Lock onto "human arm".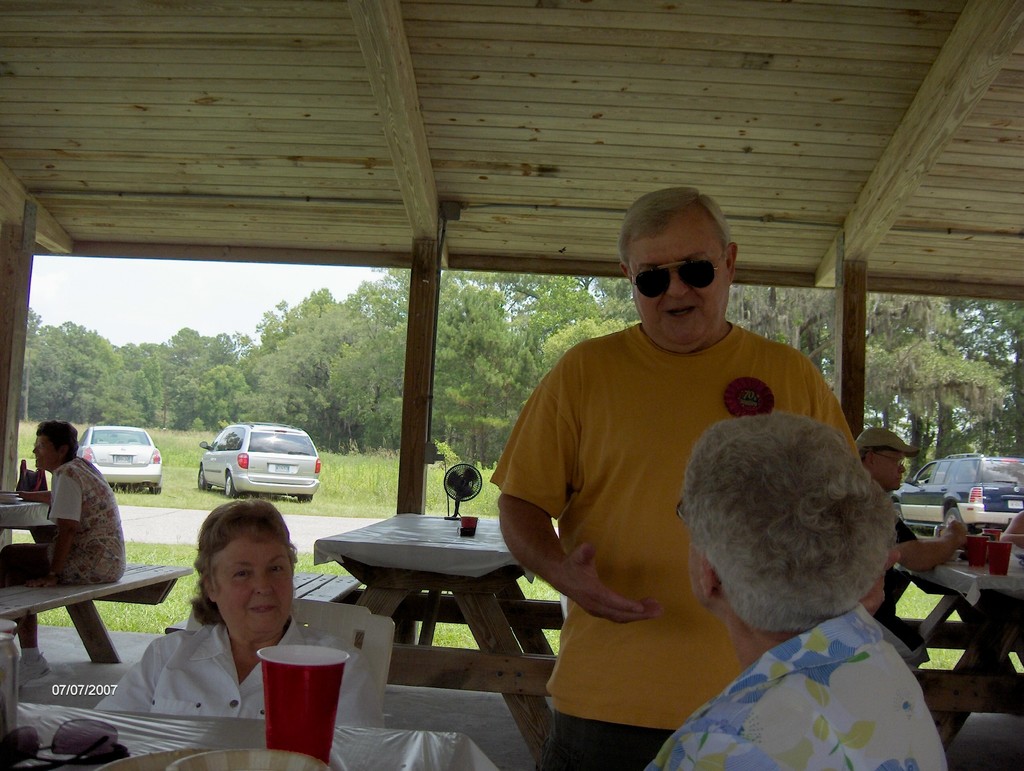
Locked: (left=895, top=513, right=968, bottom=576).
